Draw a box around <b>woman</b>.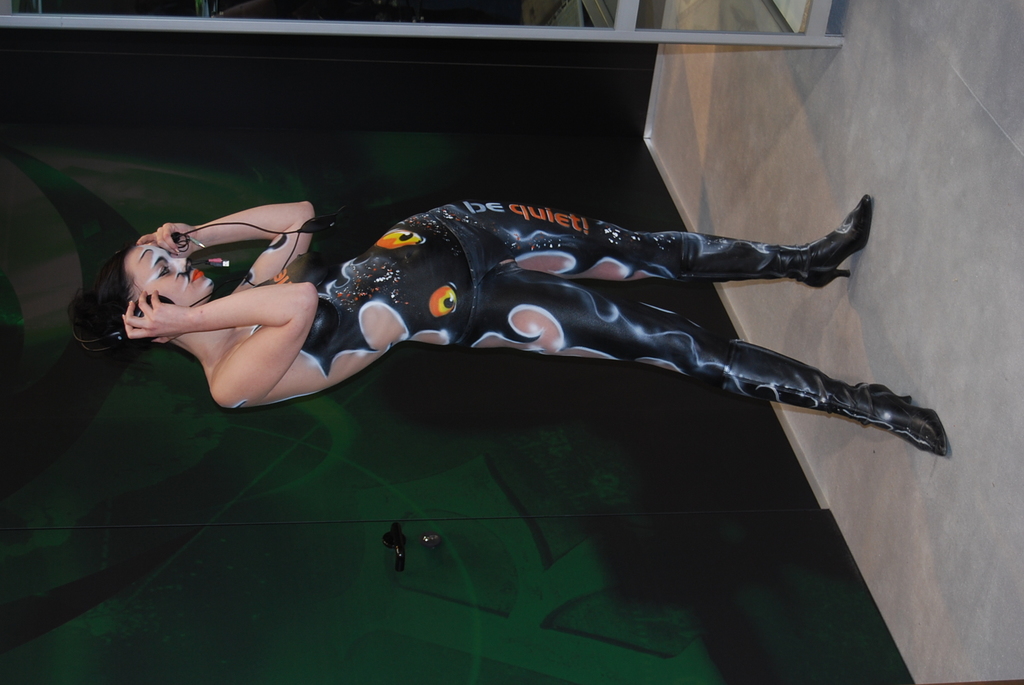
180:161:964:496.
